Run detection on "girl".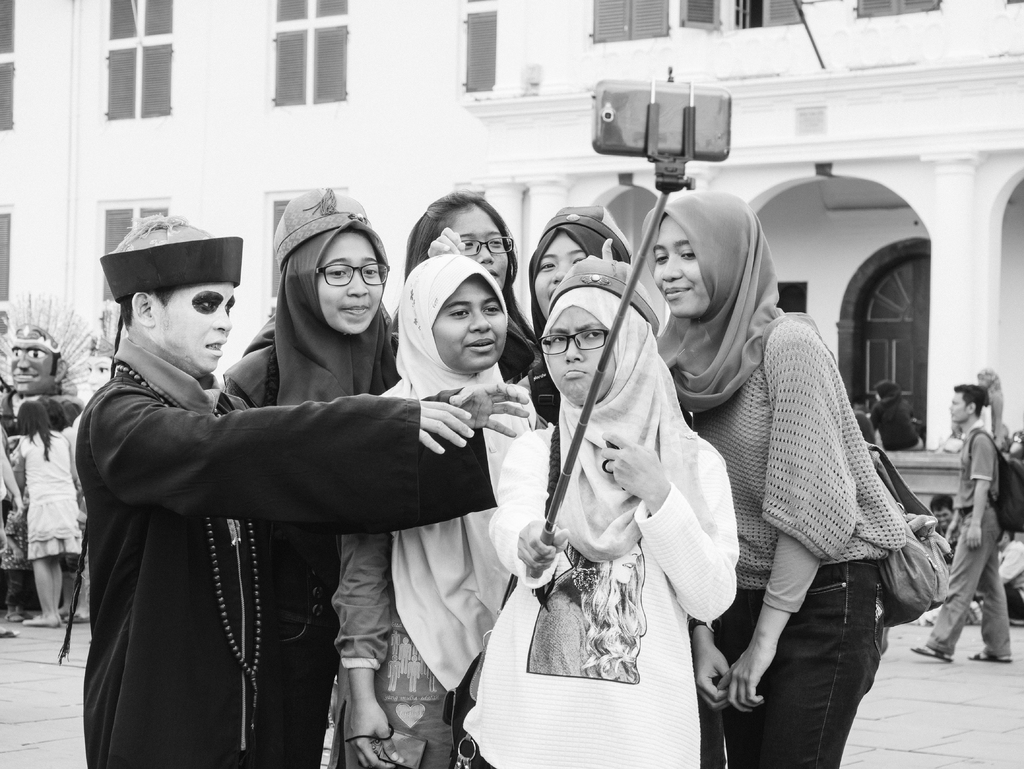
Result: (x1=11, y1=397, x2=85, y2=627).
